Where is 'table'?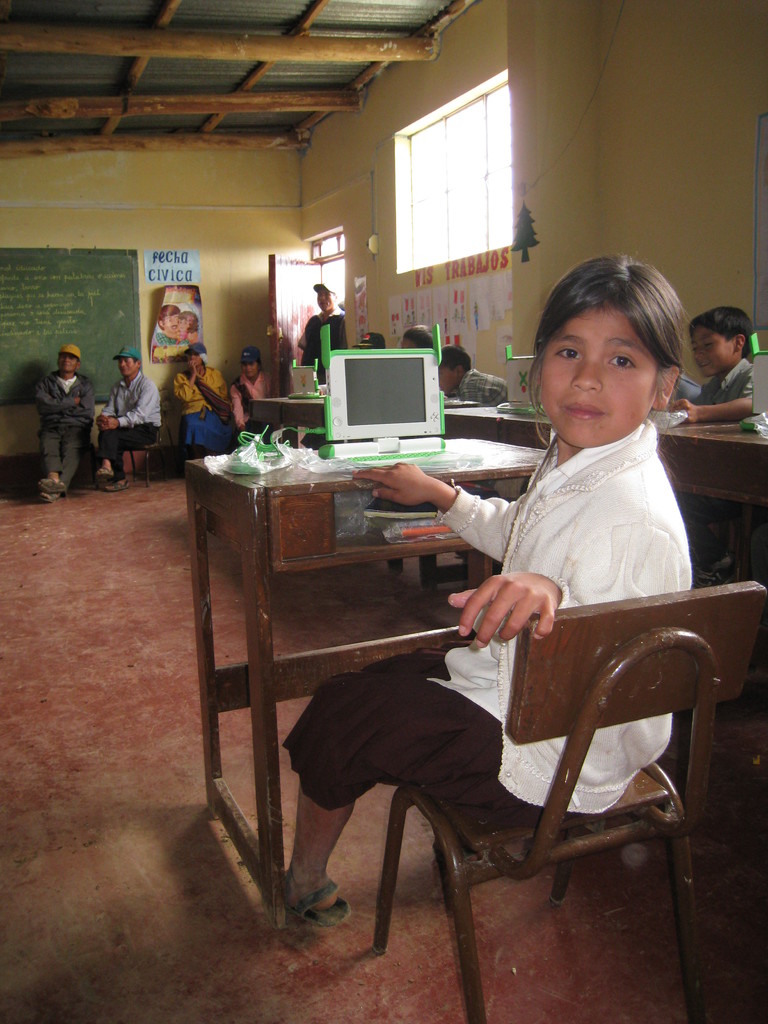
select_region(161, 451, 563, 884).
